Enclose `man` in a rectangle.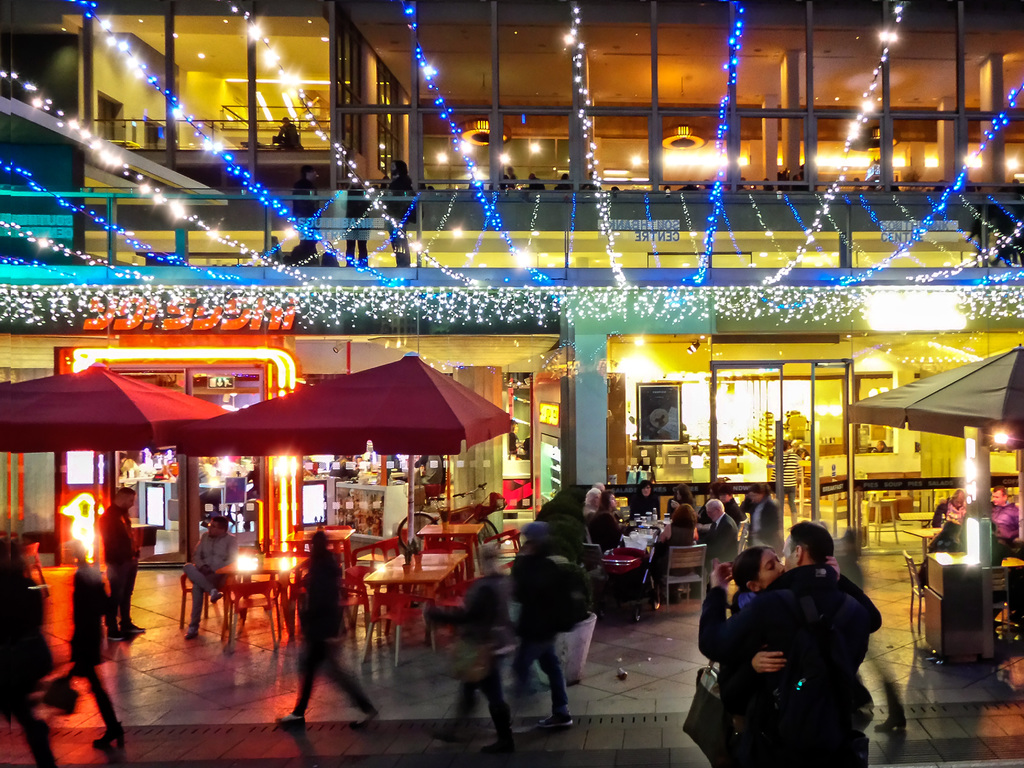
182/515/237/642.
